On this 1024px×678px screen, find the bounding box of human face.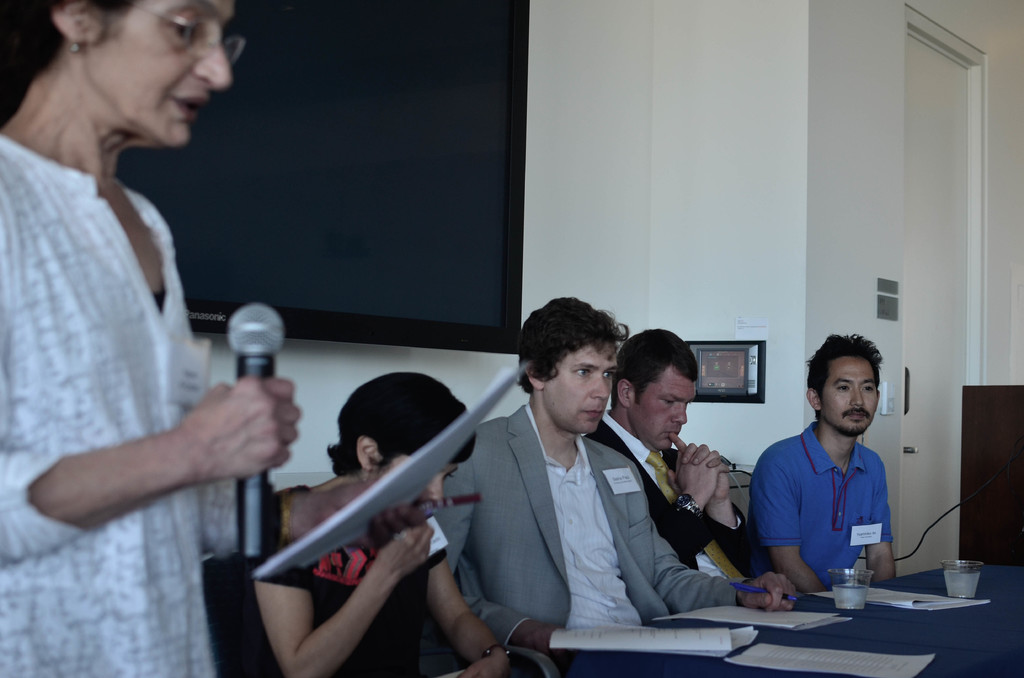
Bounding box: left=86, top=0, right=241, bottom=147.
